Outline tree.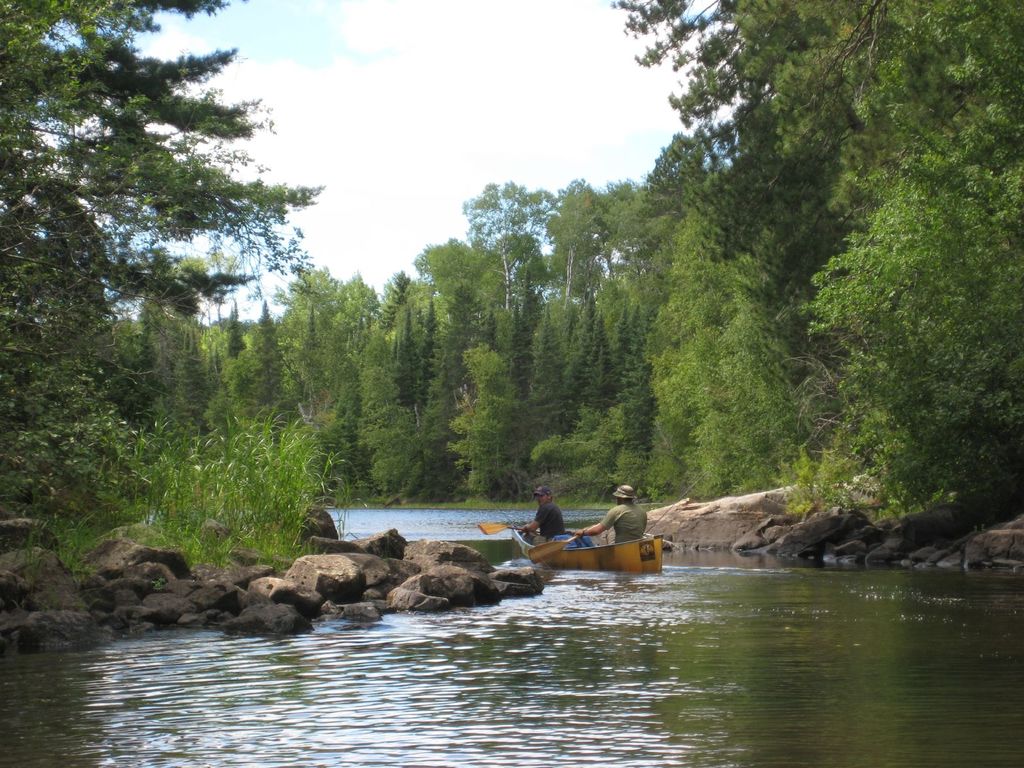
Outline: Rect(207, 296, 241, 379).
